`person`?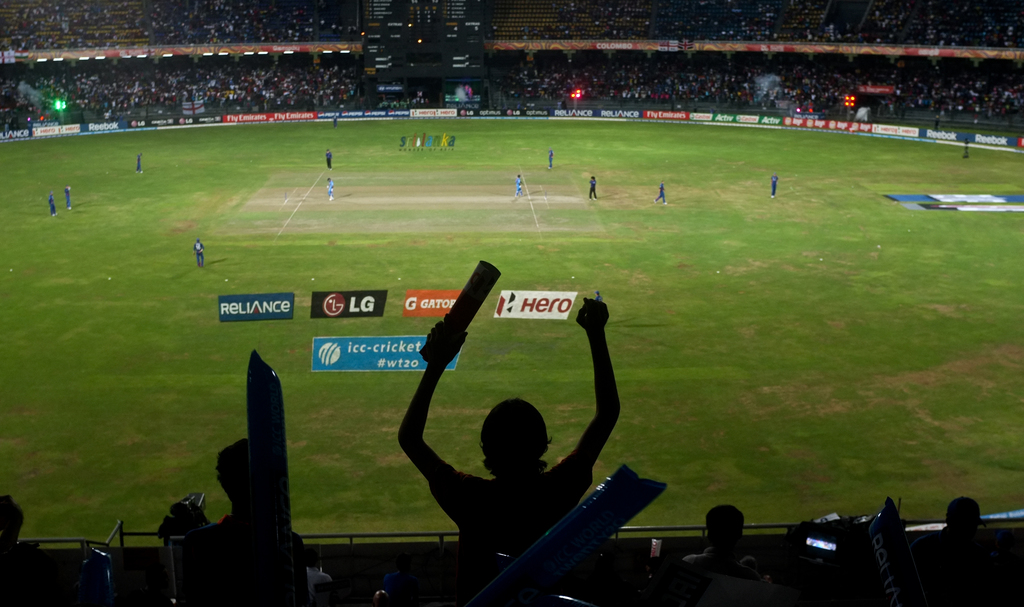
rect(322, 174, 335, 204)
